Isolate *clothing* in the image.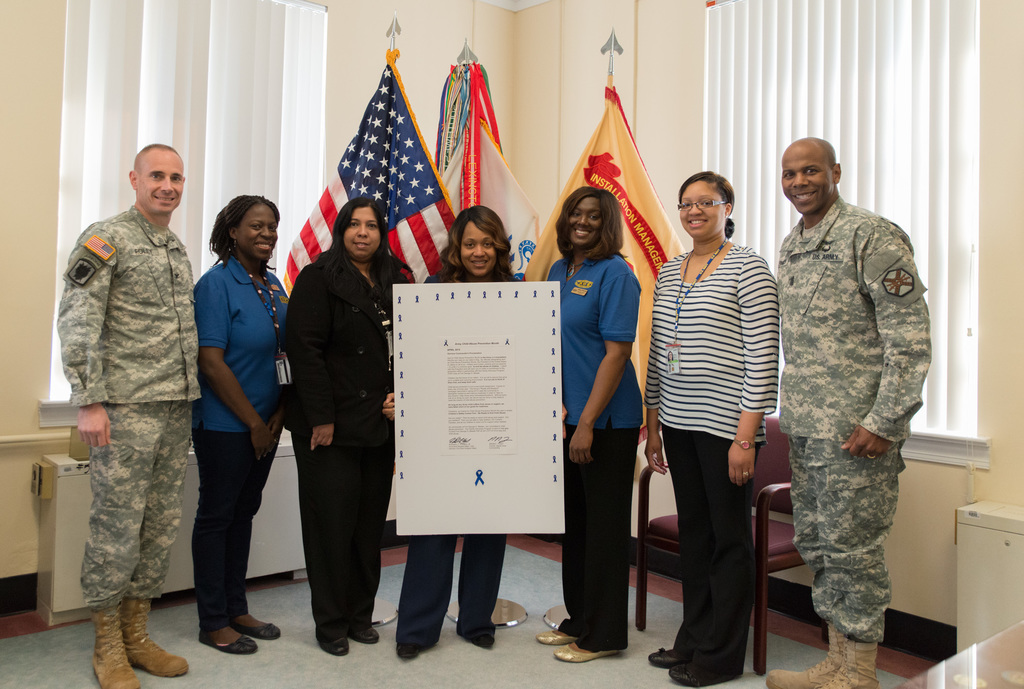
Isolated region: [557, 430, 642, 649].
